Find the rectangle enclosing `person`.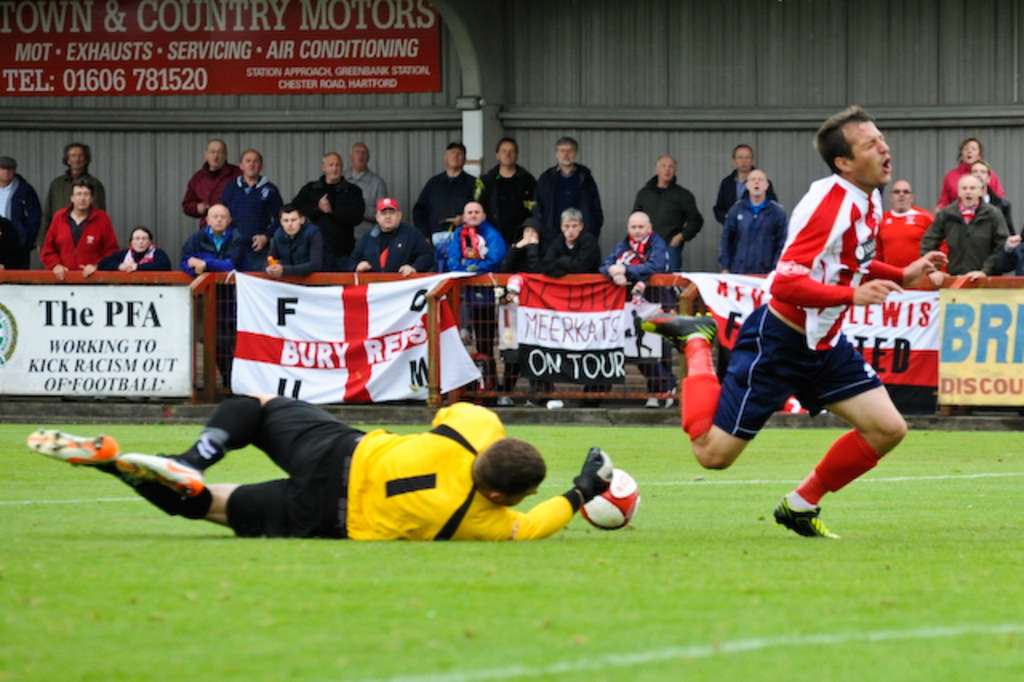
[x1=976, y1=158, x2=1010, y2=232].
